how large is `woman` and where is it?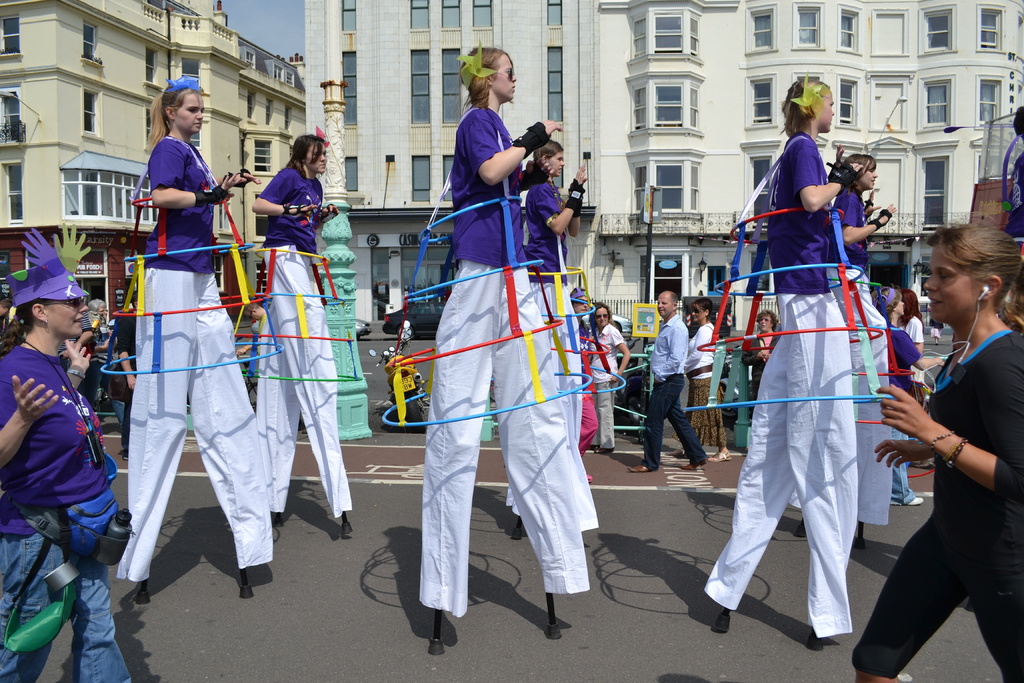
Bounding box: [870, 287, 947, 502].
